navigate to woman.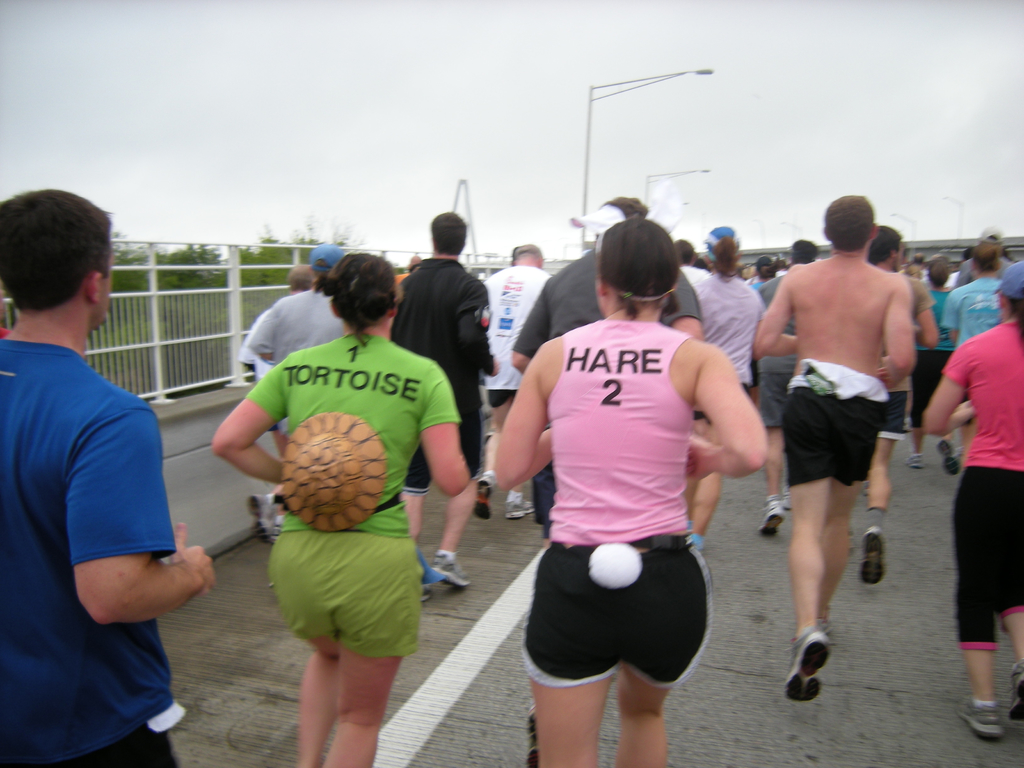
Navigation target: bbox(689, 222, 763, 567).
